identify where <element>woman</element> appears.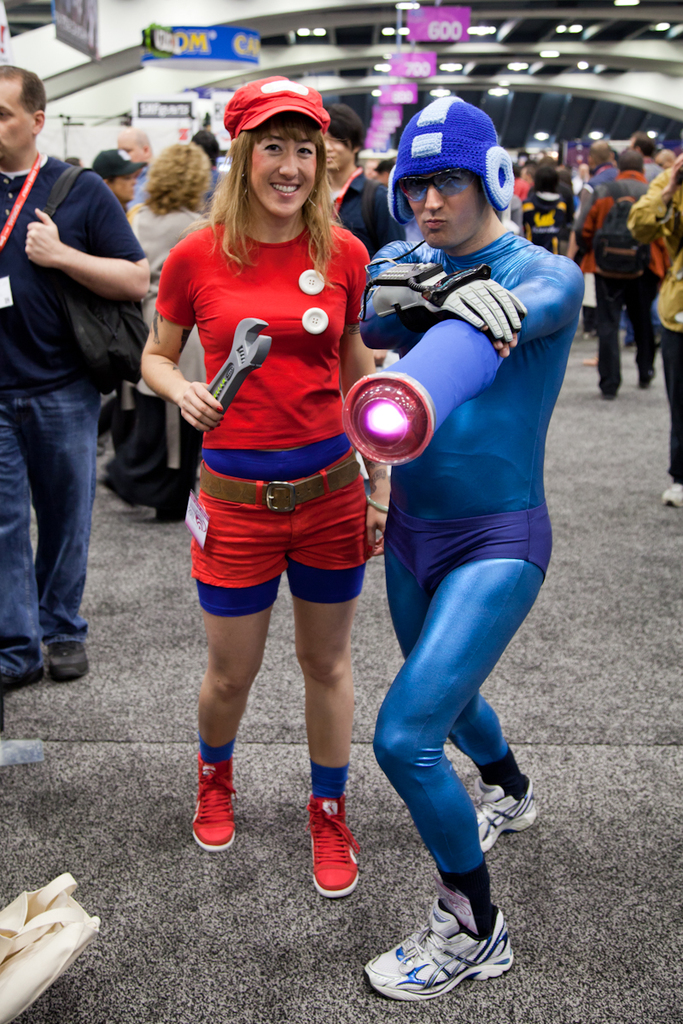
Appears at {"left": 623, "top": 132, "right": 682, "bottom": 513}.
